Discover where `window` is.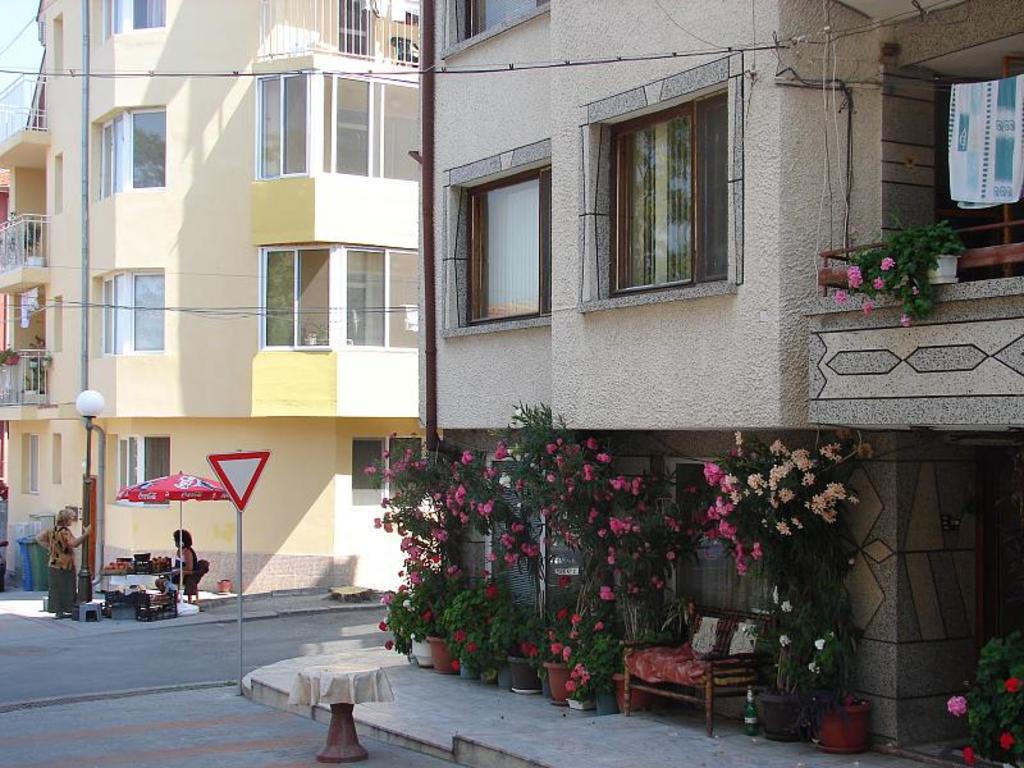
Discovered at box=[92, 111, 173, 198].
